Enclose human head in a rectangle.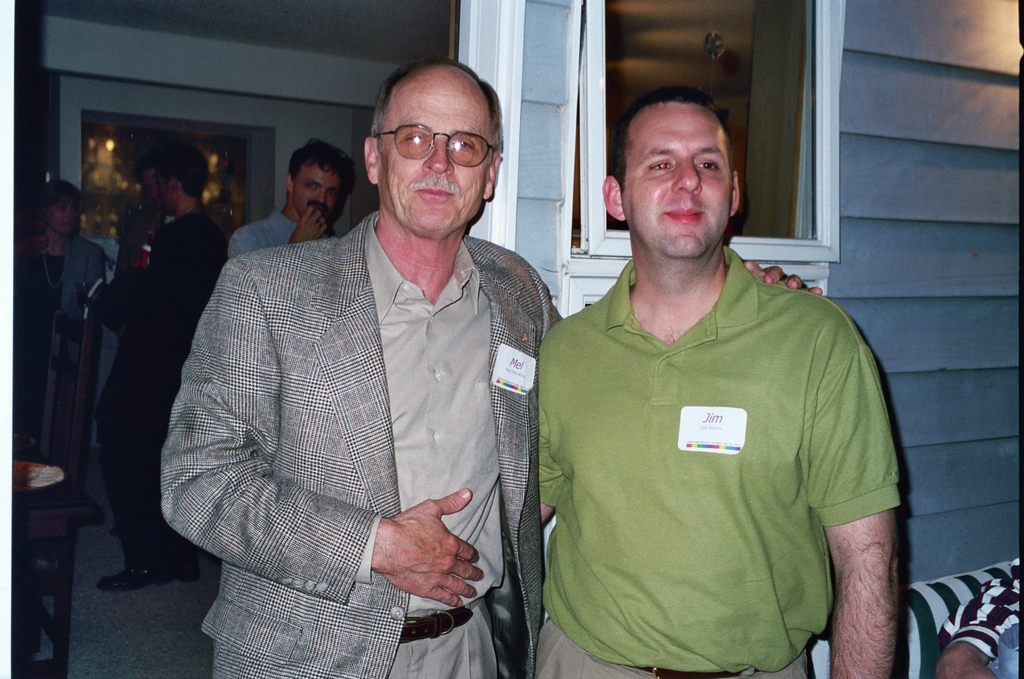
crop(150, 139, 212, 218).
